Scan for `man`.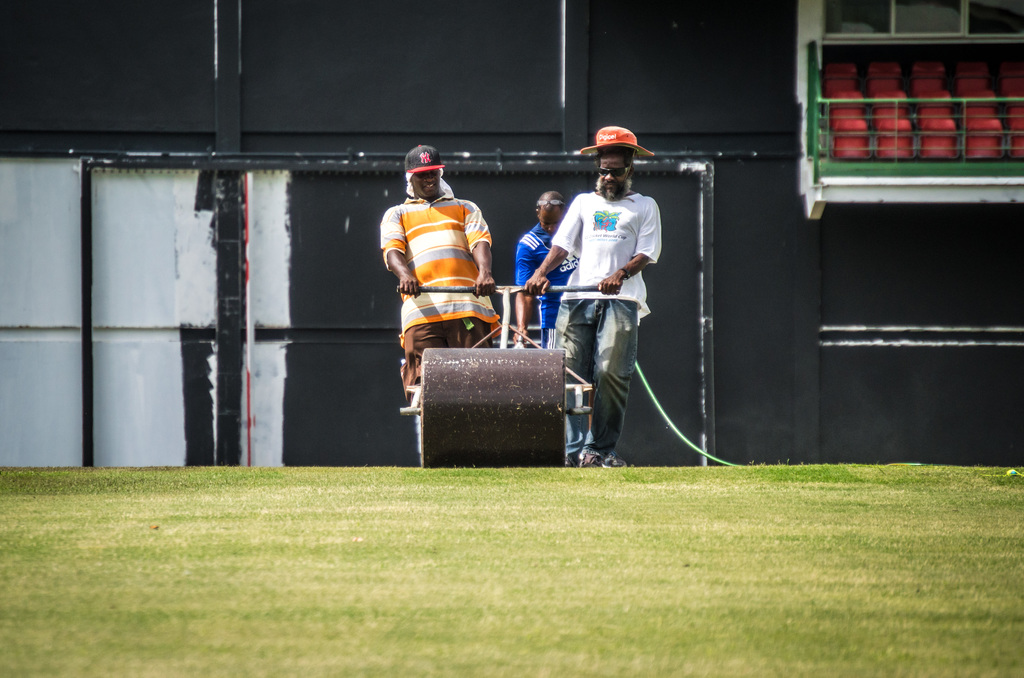
Scan result: {"x1": 527, "y1": 128, "x2": 657, "y2": 465}.
